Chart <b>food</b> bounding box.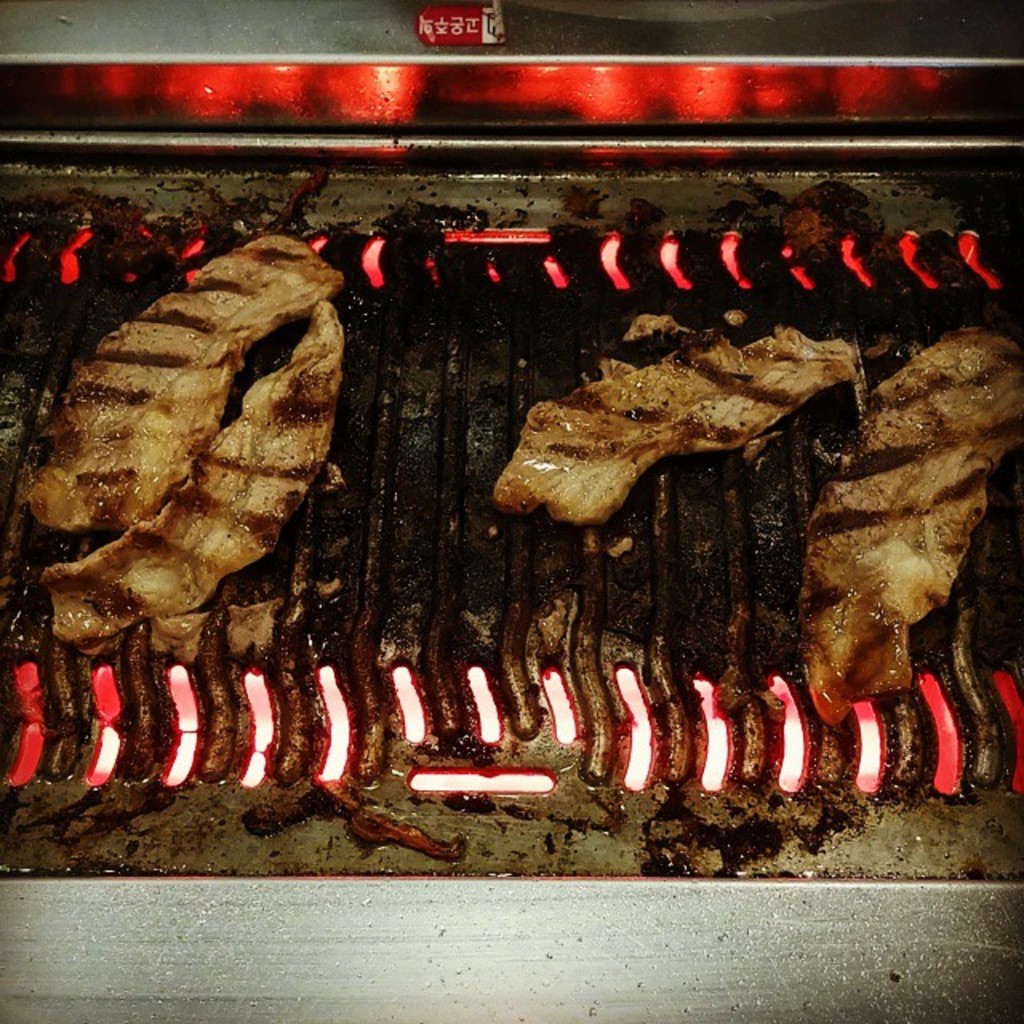
Charted: <box>792,326,1022,720</box>.
